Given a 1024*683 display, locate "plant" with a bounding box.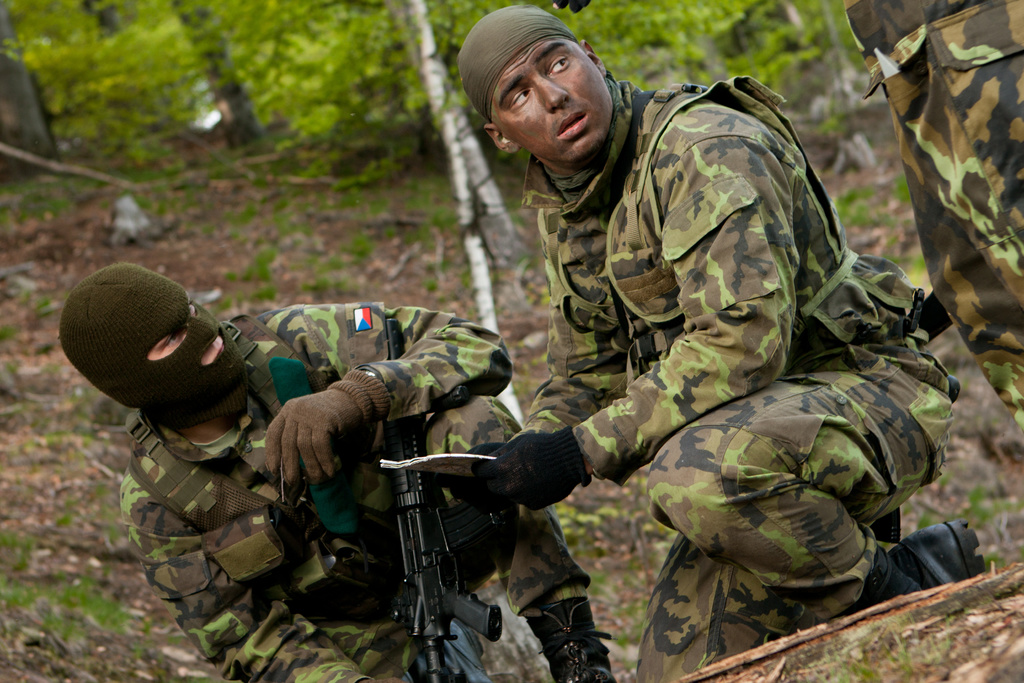
Located: 887, 163, 913, 210.
